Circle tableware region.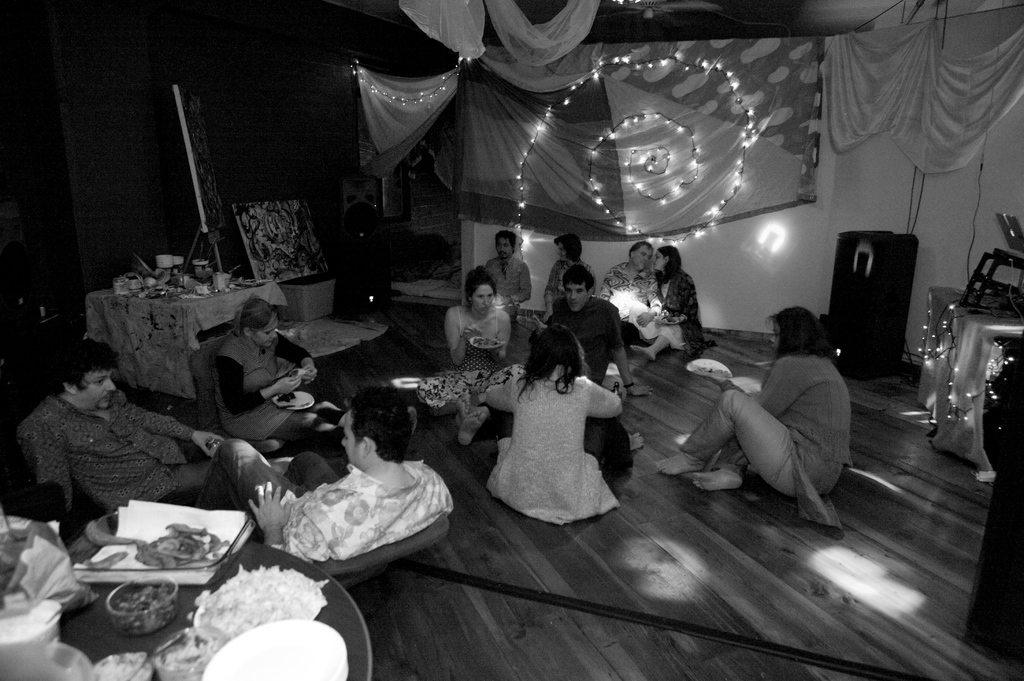
Region: x1=3 y1=643 x2=101 y2=680.
